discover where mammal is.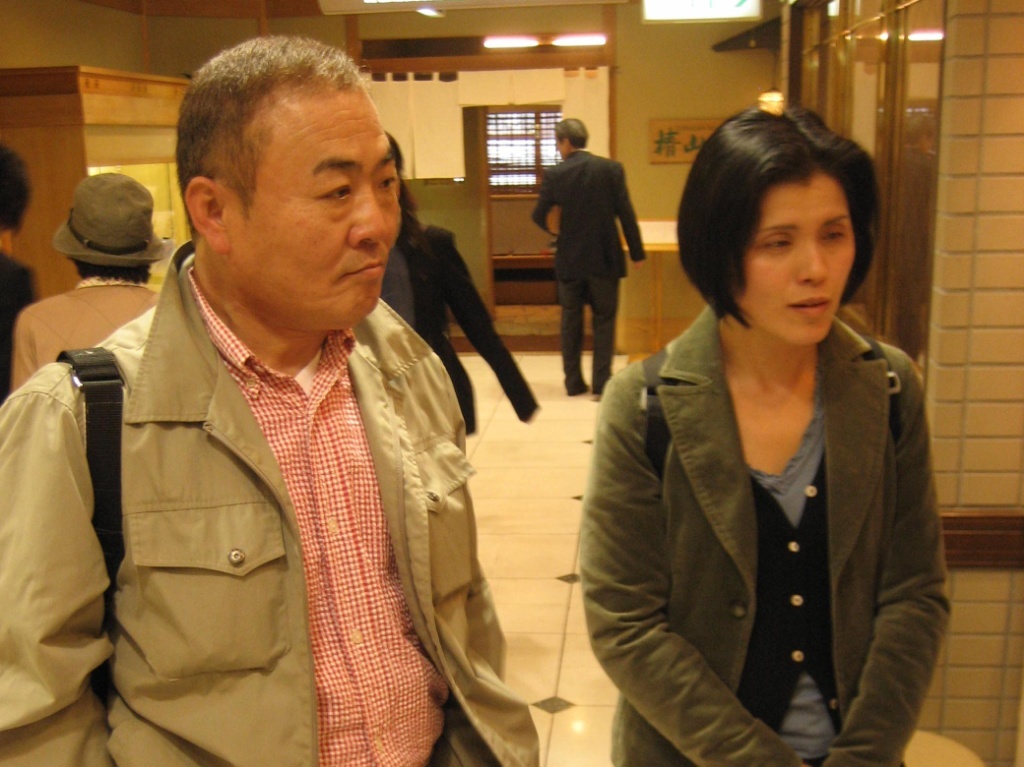
Discovered at region(0, 31, 539, 766).
